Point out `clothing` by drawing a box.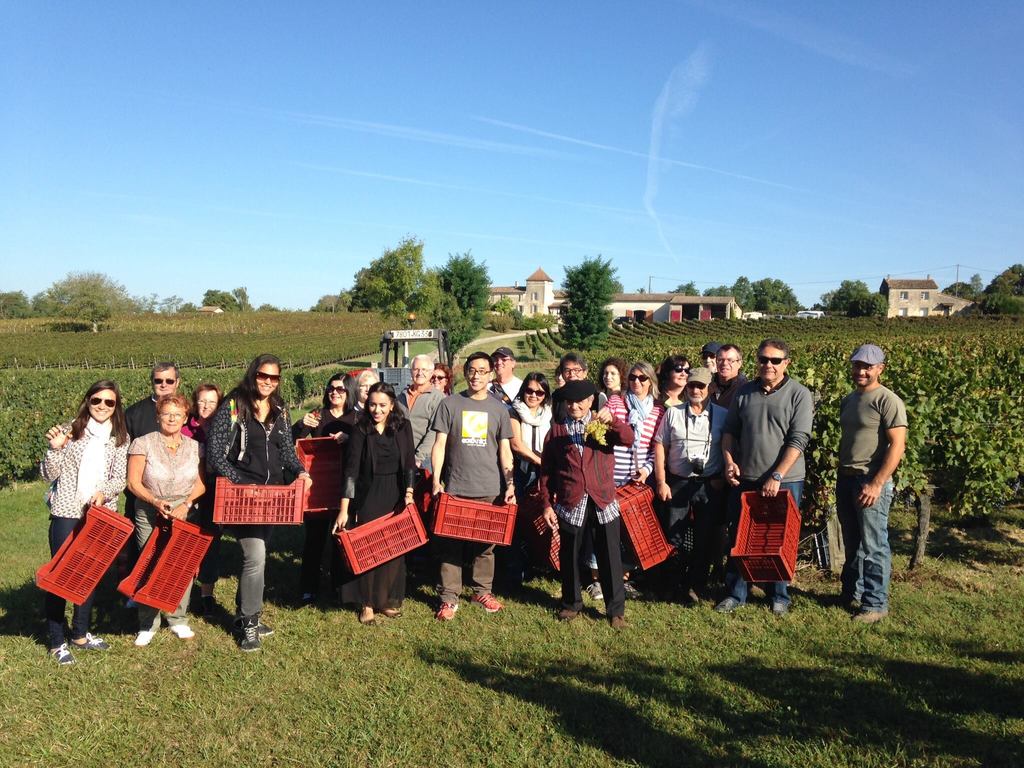
pyautogui.locateOnScreen(426, 381, 517, 582).
